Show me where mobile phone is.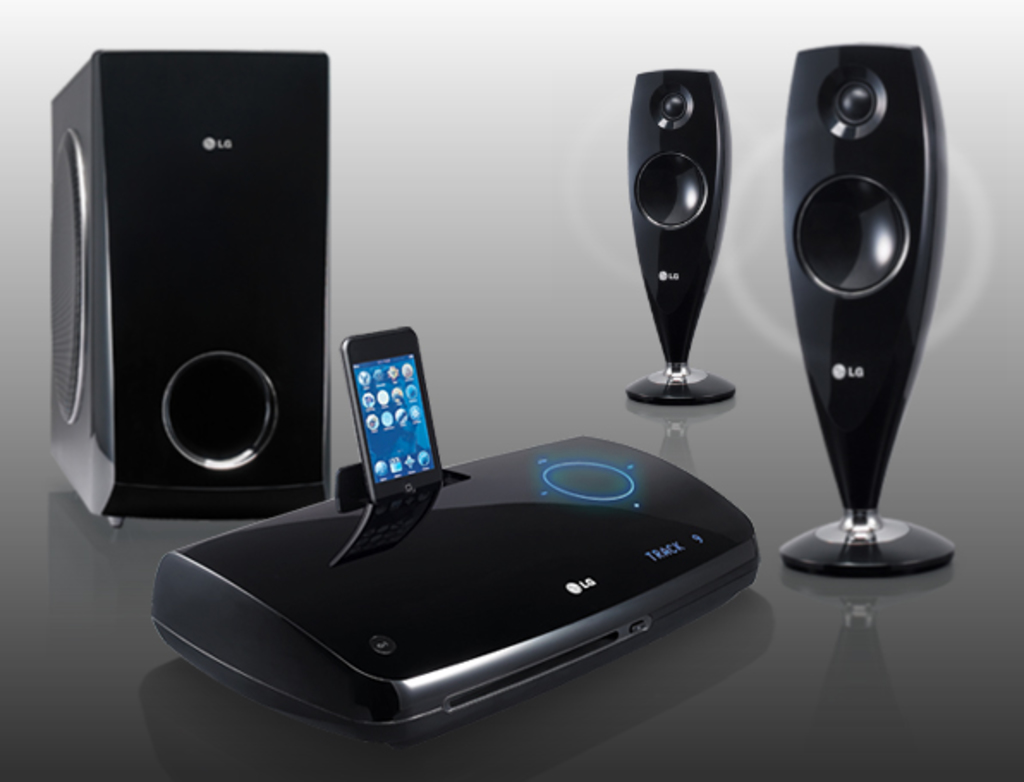
mobile phone is at [left=338, top=328, right=445, bottom=519].
